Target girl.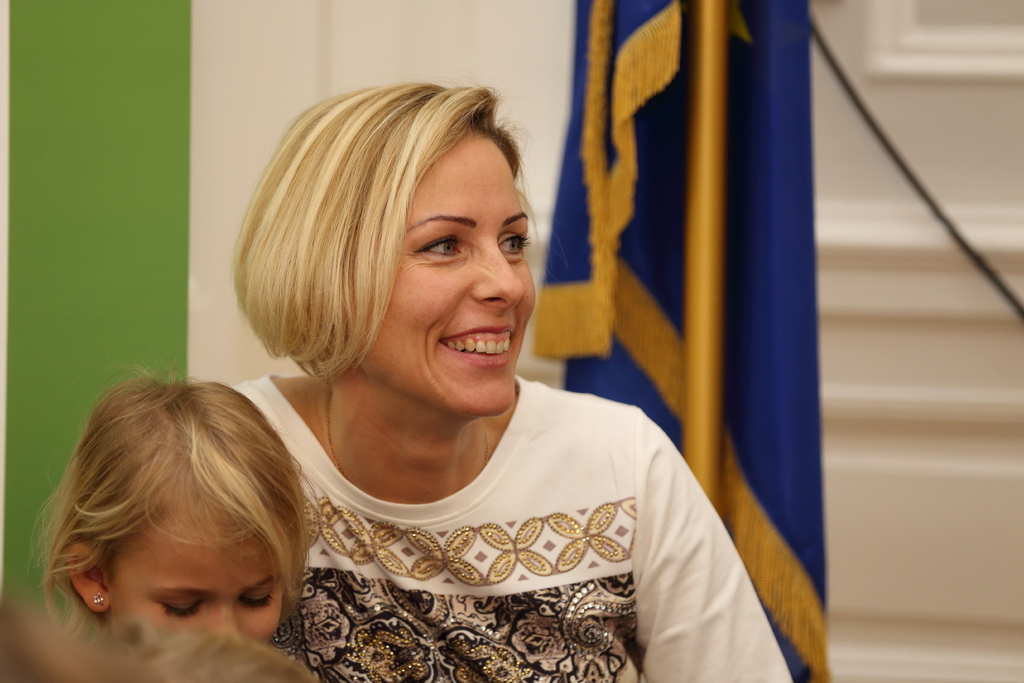
Target region: [36, 365, 312, 658].
